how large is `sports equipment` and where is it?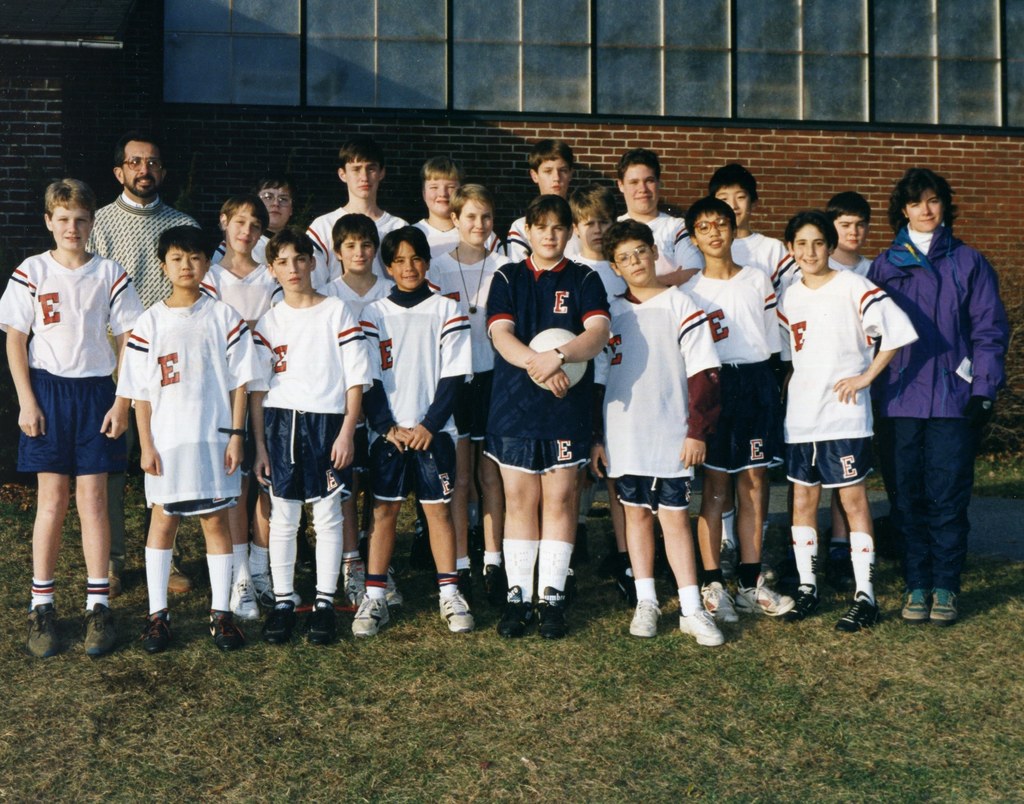
Bounding box: [left=733, top=575, right=794, bottom=615].
